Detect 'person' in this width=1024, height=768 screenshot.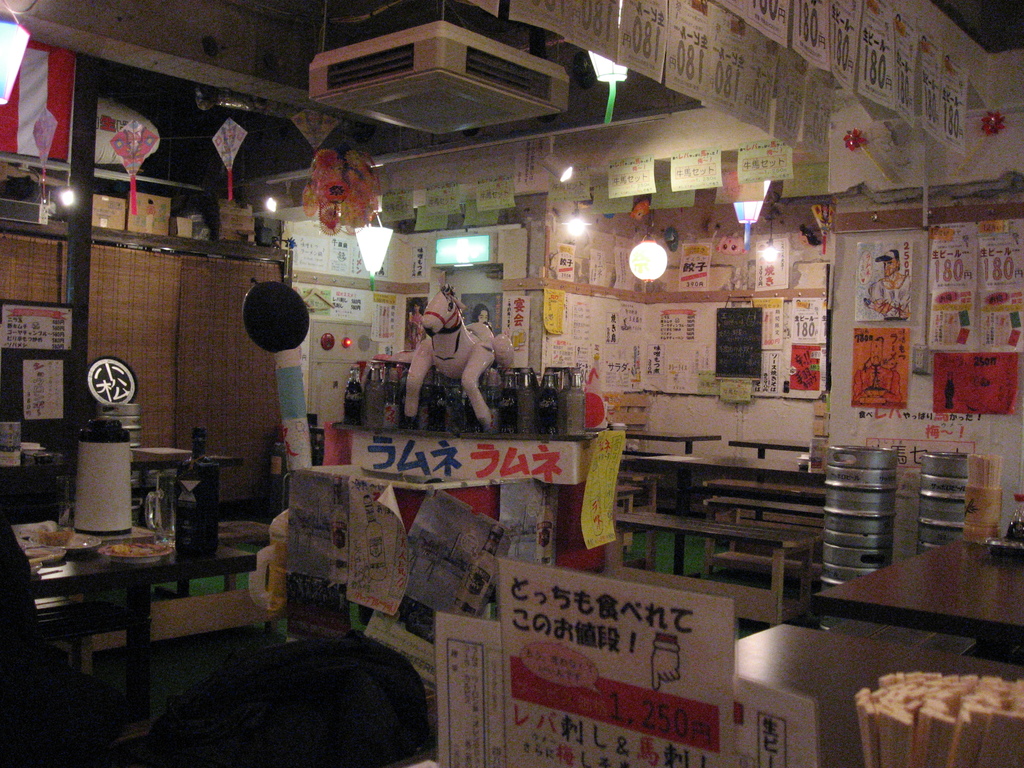
Detection: 474,305,490,324.
